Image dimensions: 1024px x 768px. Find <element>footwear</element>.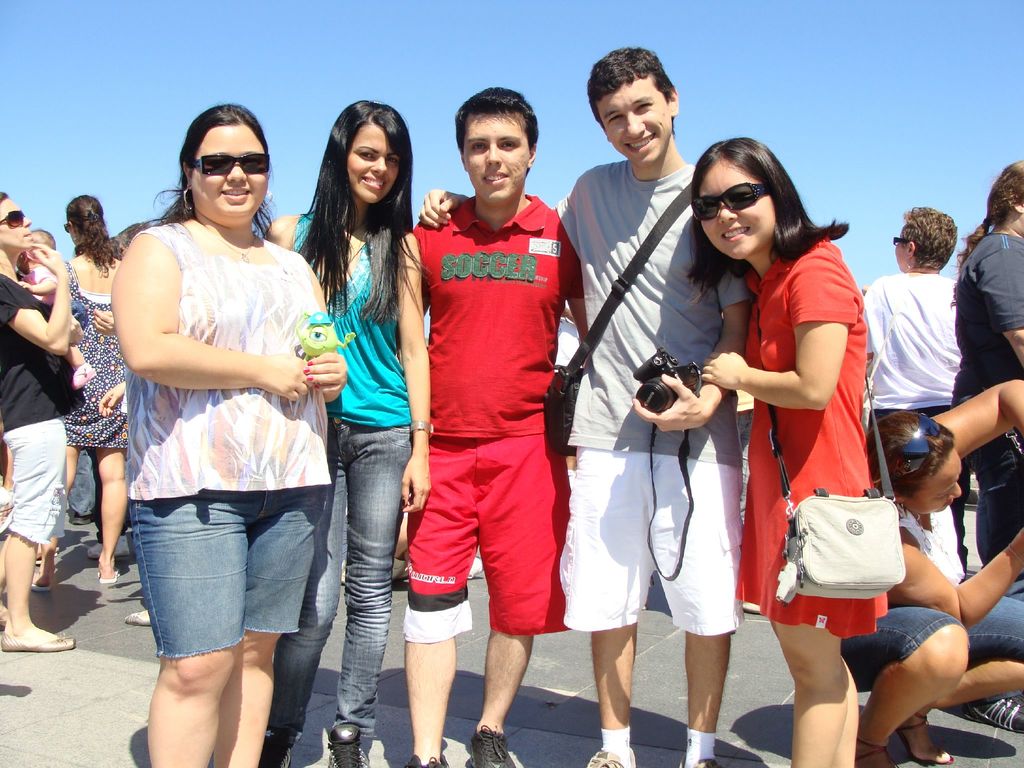
region(94, 566, 120, 591).
